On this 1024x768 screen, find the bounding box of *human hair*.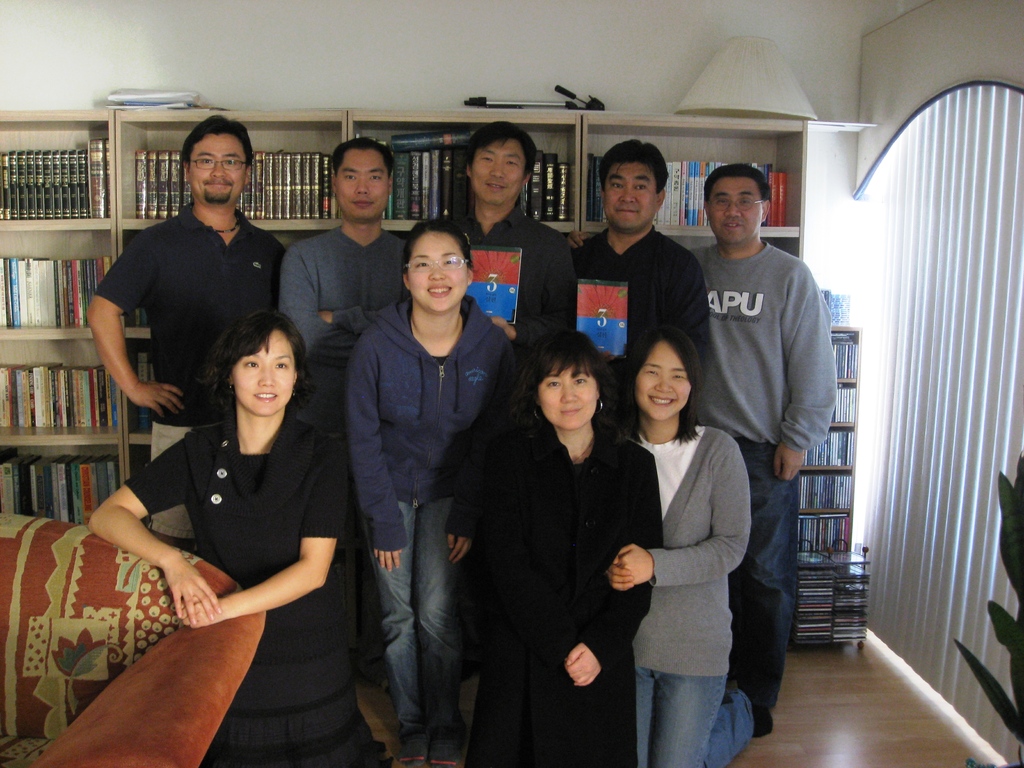
Bounding box: [198,308,316,412].
